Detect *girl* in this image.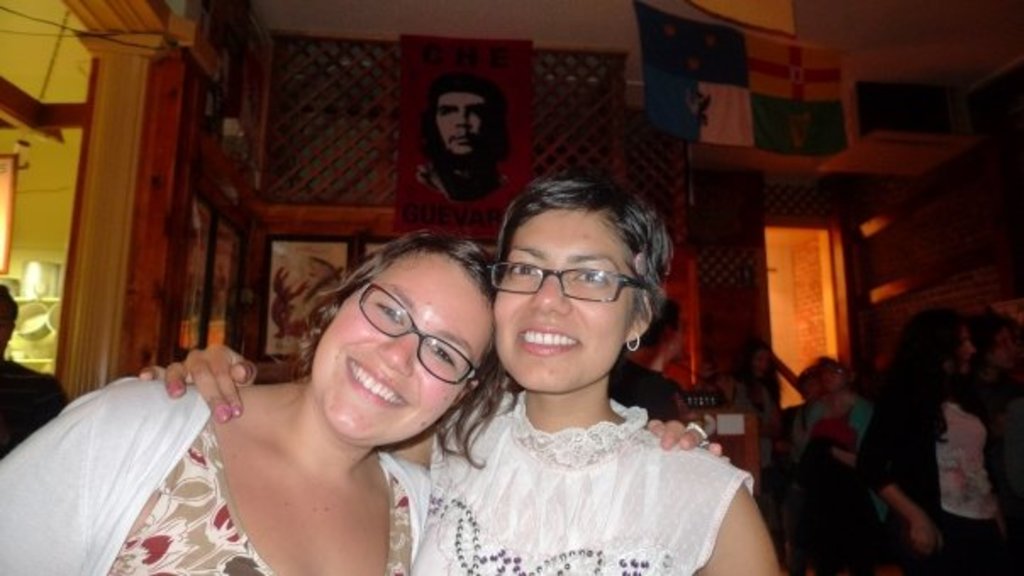
Detection: <box>856,303,1000,574</box>.
